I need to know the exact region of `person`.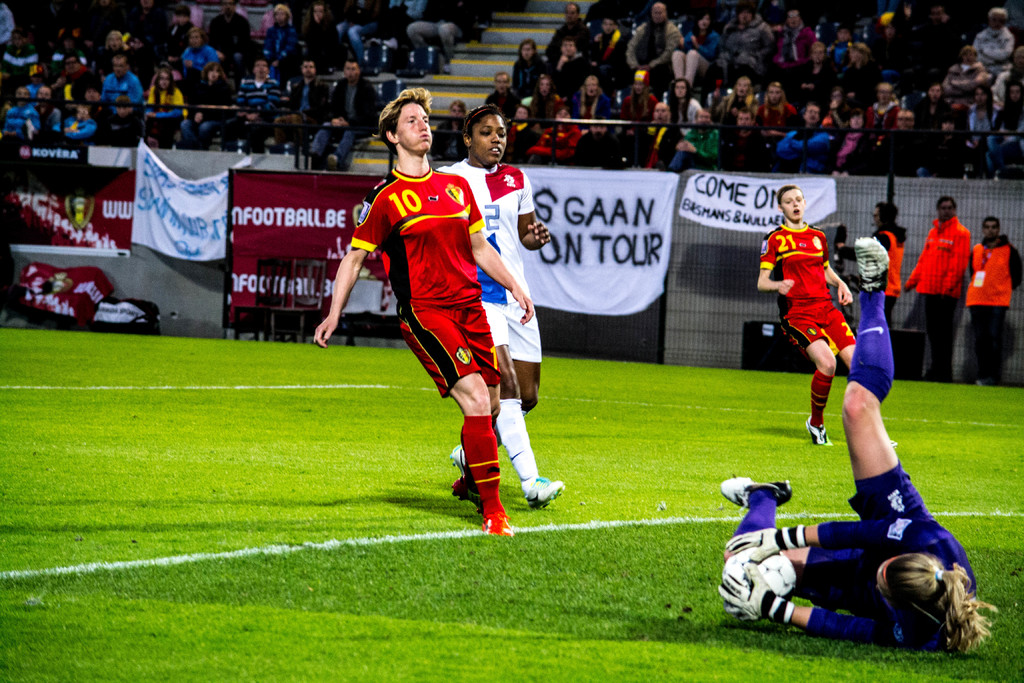
Region: 633 6 681 72.
